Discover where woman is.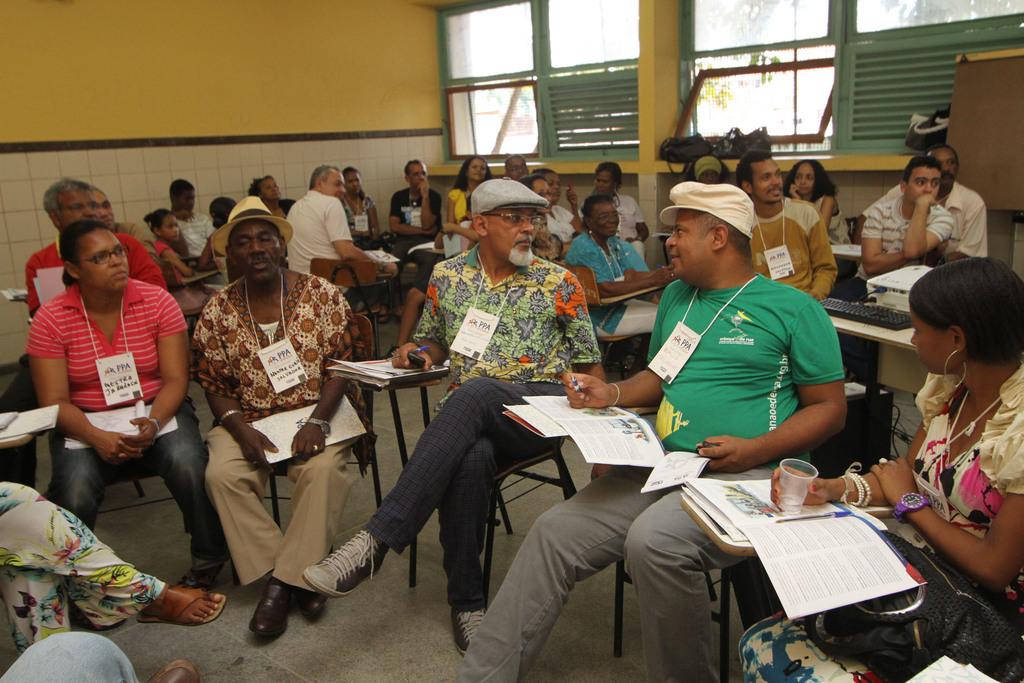
Discovered at x1=566 y1=192 x2=682 y2=334.
